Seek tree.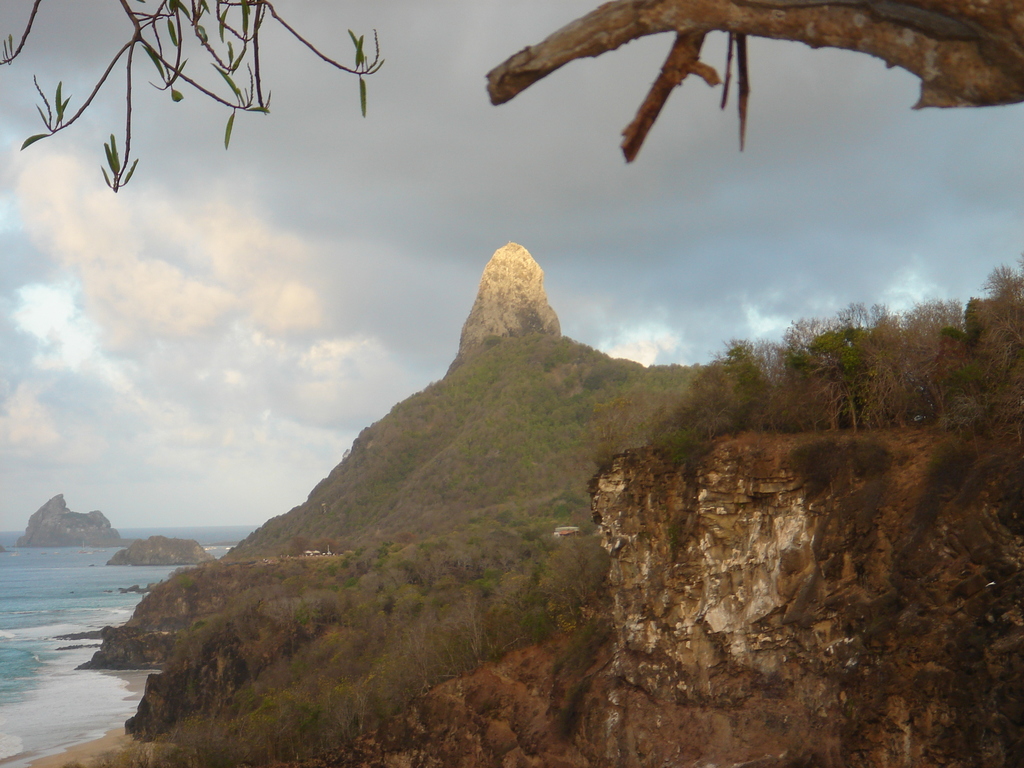
(left=0, top=0, right=1023, bottom=193).
